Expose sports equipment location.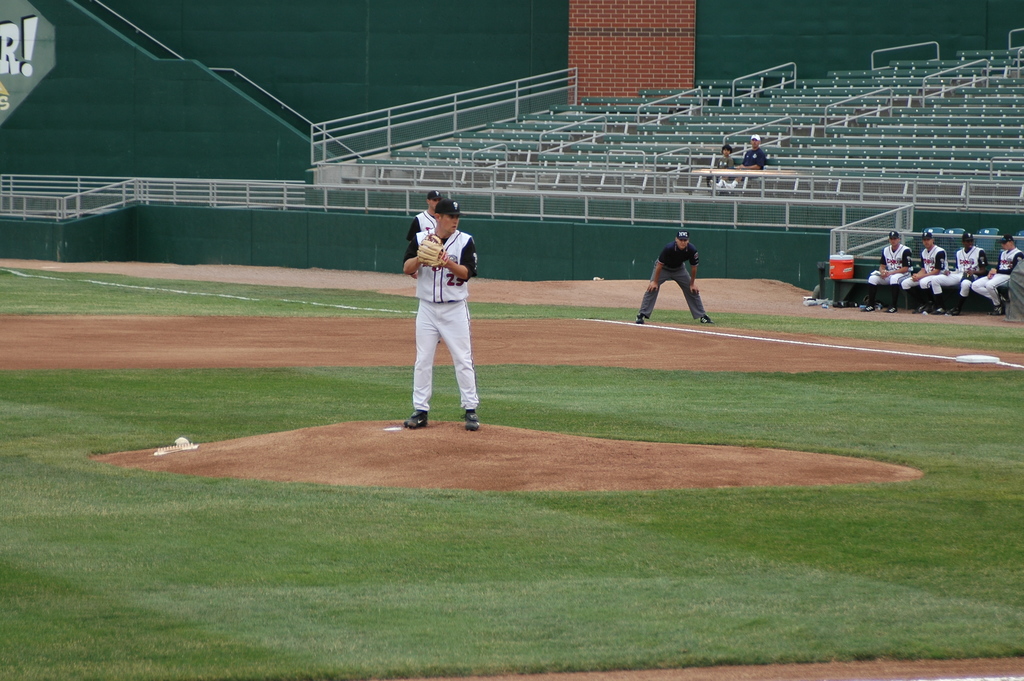
Exposed at box=[418, 233, 445, 268].
